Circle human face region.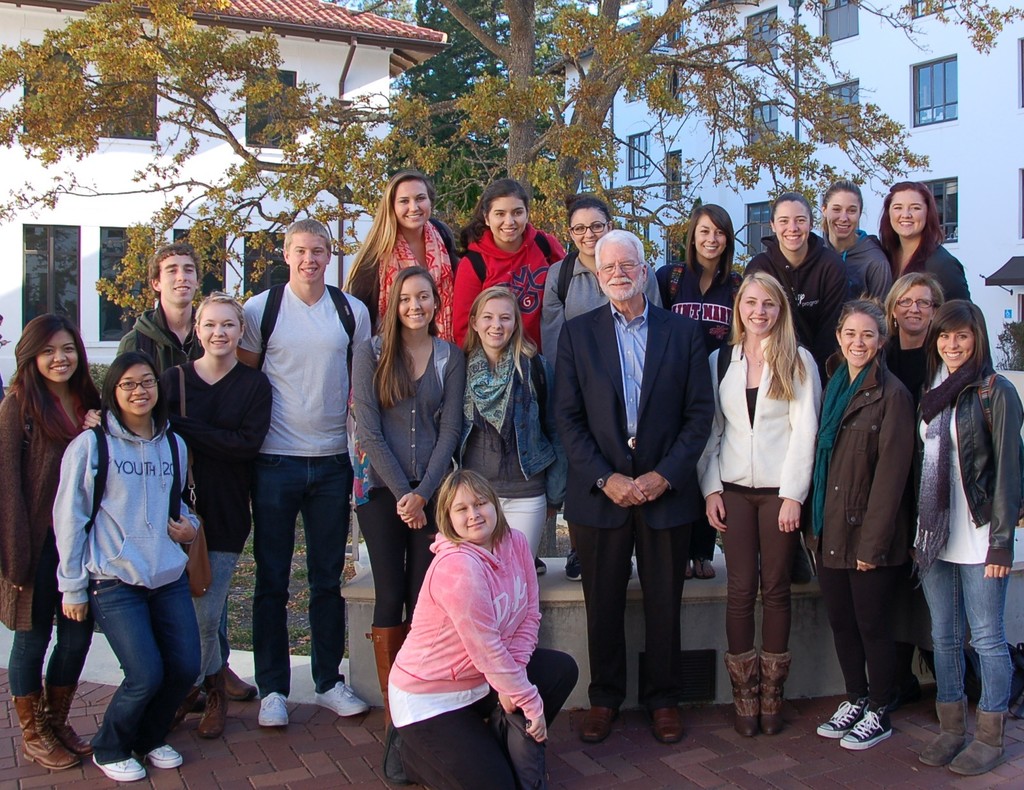
Region: BBox(895, 282, 931, 336).
